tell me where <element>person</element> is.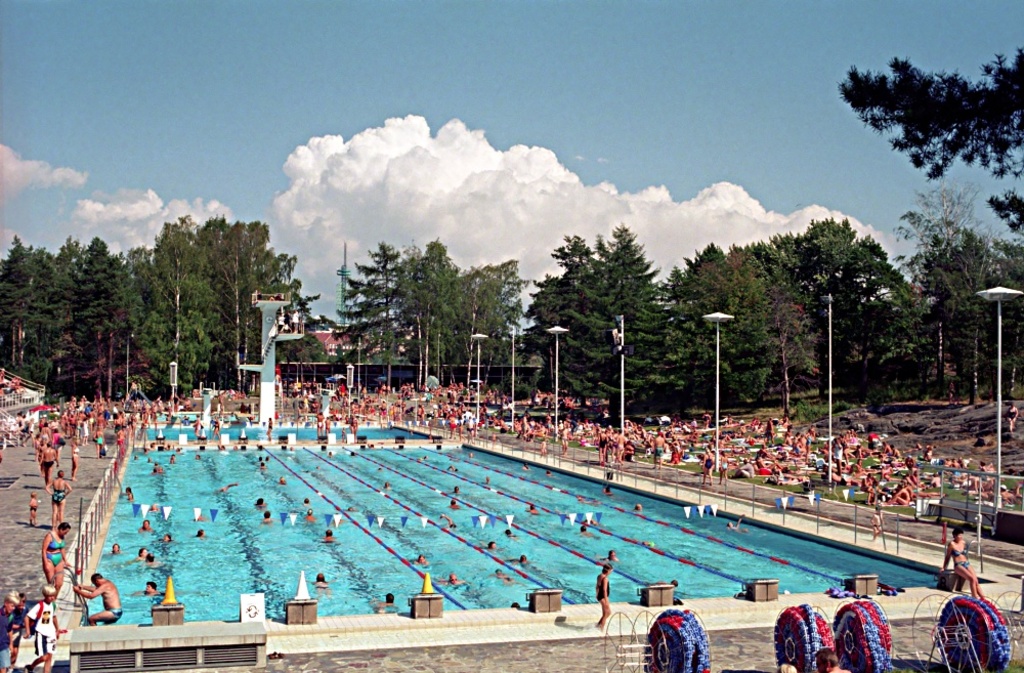
<element>person</element> is at rect(43, 522, 71, 601).
